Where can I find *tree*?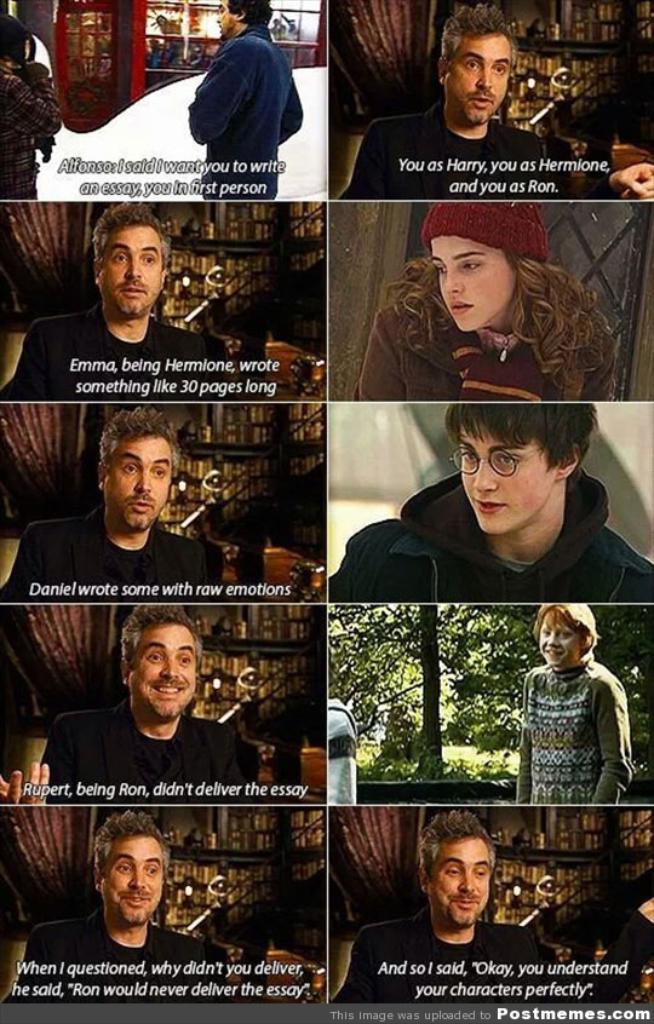
You can find it at (left=326, top=597, right=545, bottom=782).
